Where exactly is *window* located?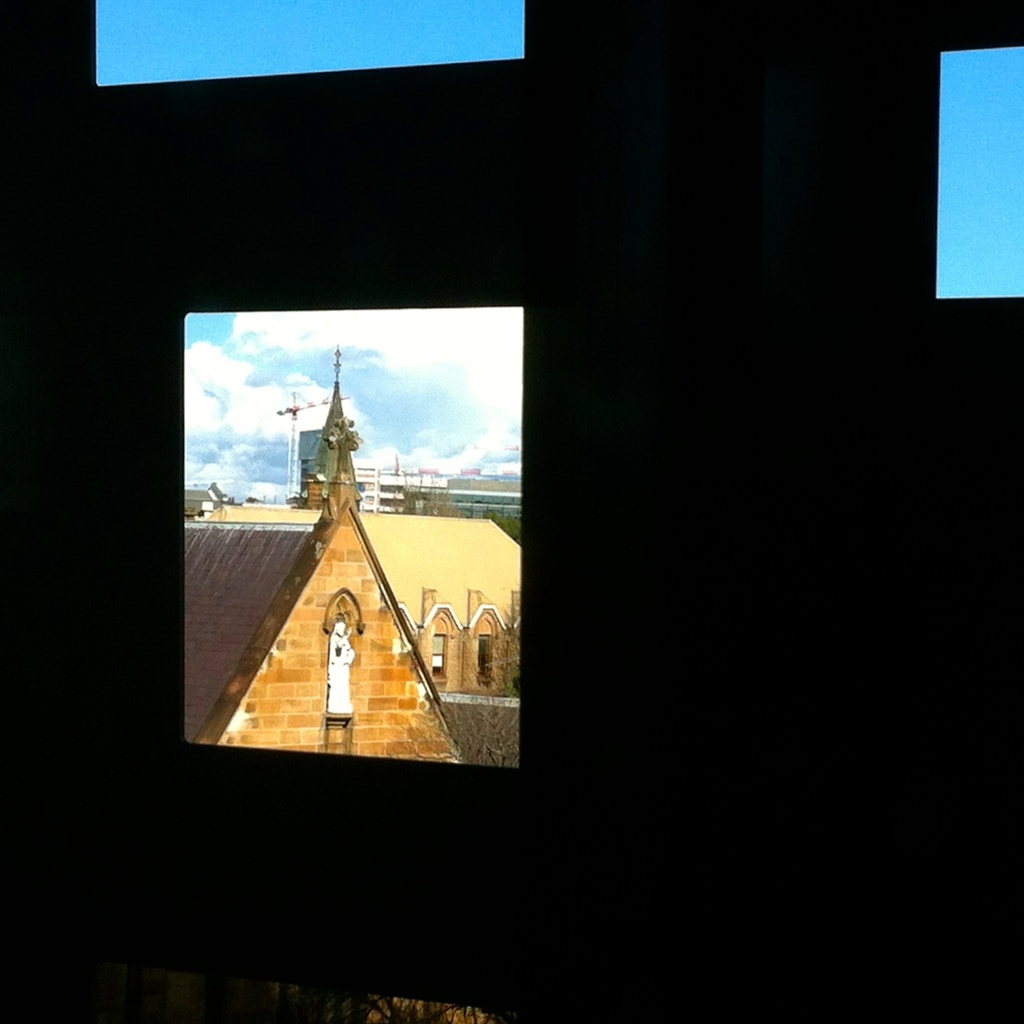
Its bounding box is select_region(92, 0, 529, 97).
